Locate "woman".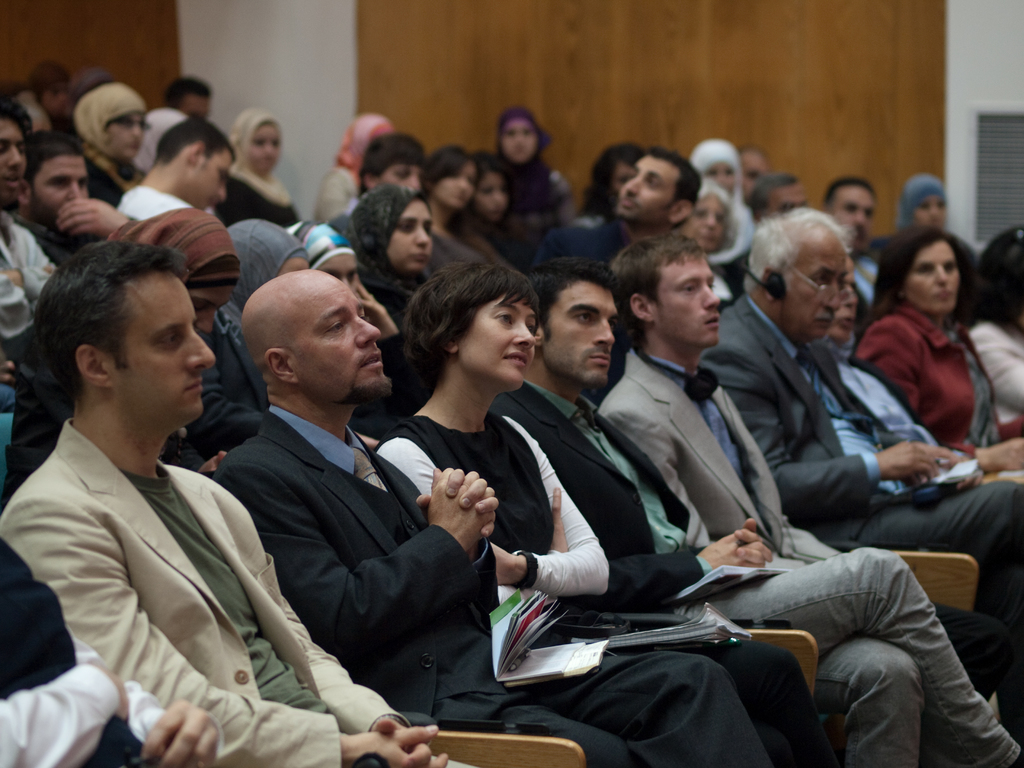
Bounding box: bbox(306, 215, 409, 411).
